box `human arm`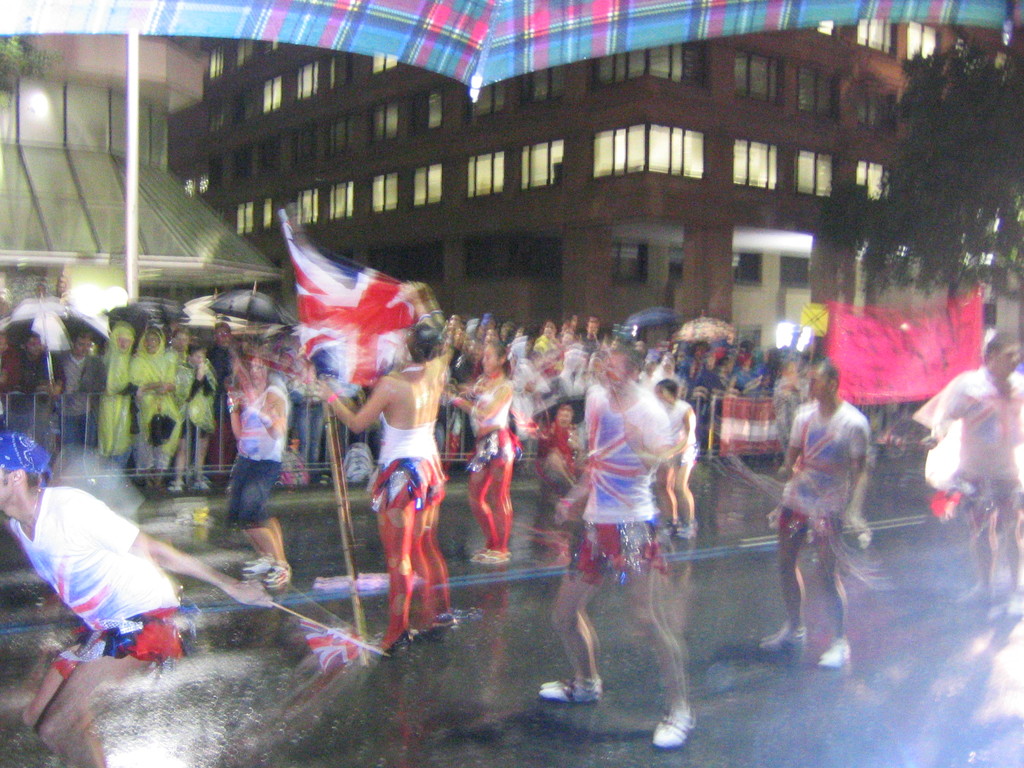
(x1=774, y1=395, x2=816, y2=509)
